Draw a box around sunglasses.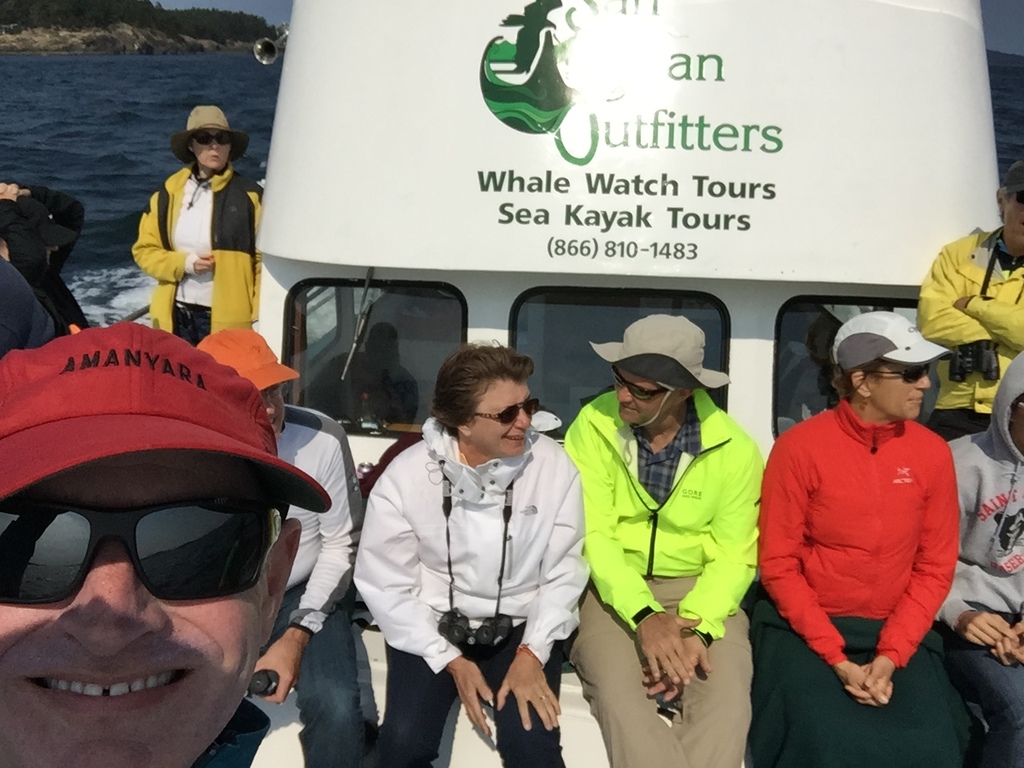
left=1018, top=190, right=1023, bottom=206.
